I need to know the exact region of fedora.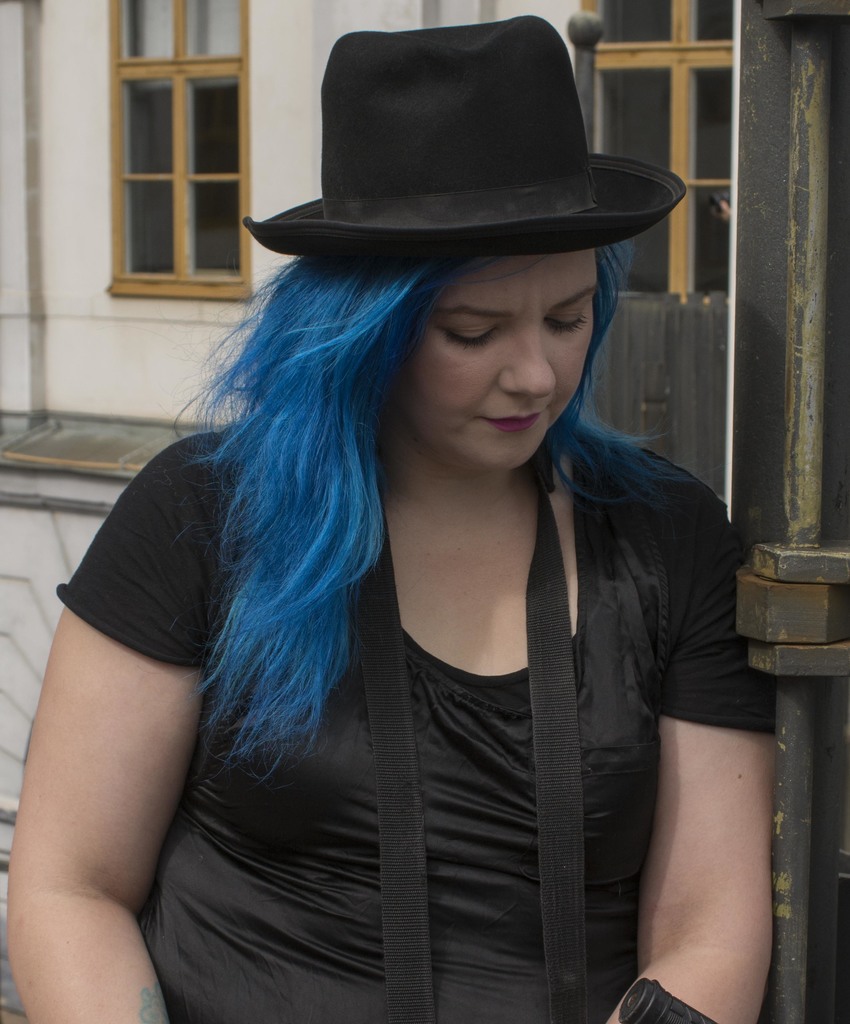
Region: Rect(242, 13, 687, 271).
